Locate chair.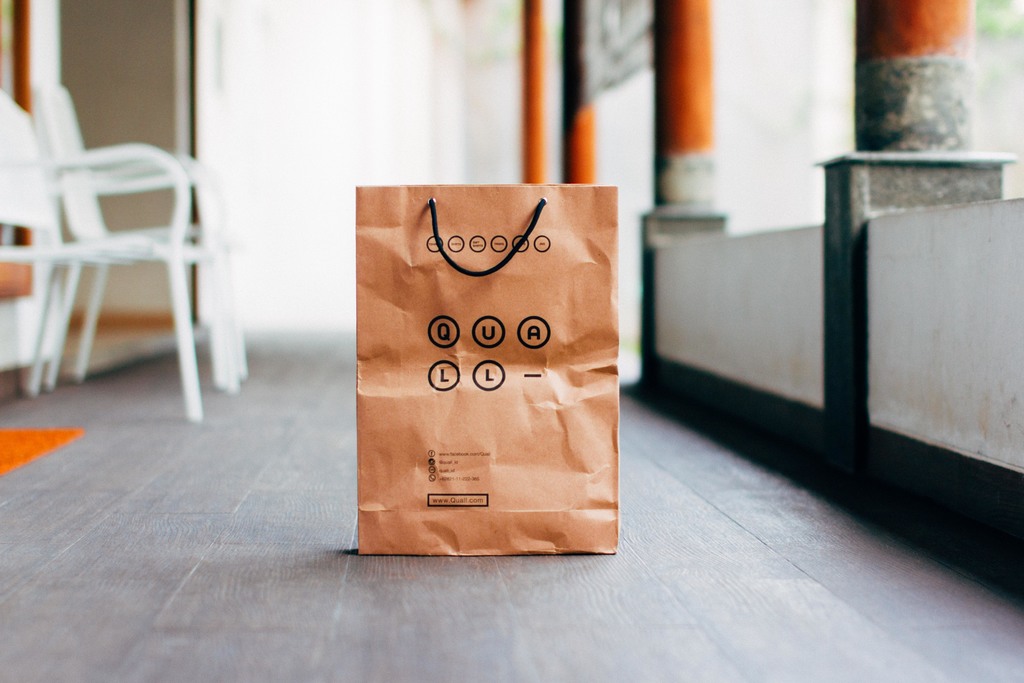
Bounding box: box(29, 113, 242, 447).
